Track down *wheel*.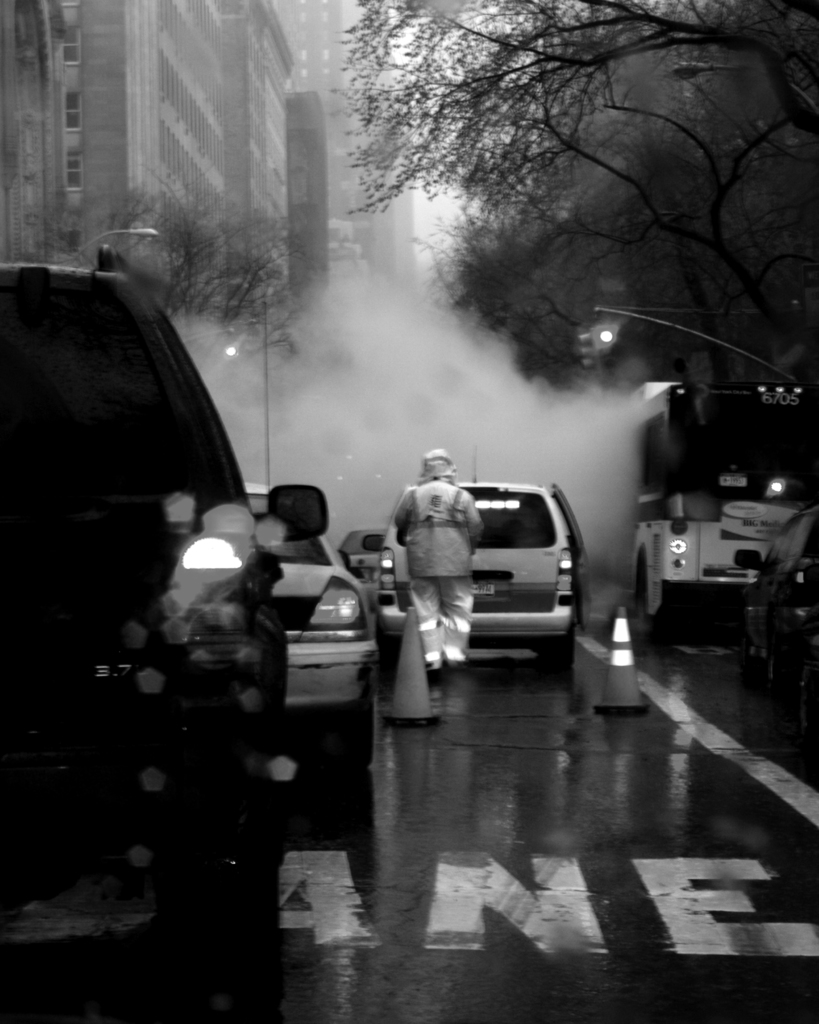
Tracked to (left=328, top=696, right=372, bottom=769).
